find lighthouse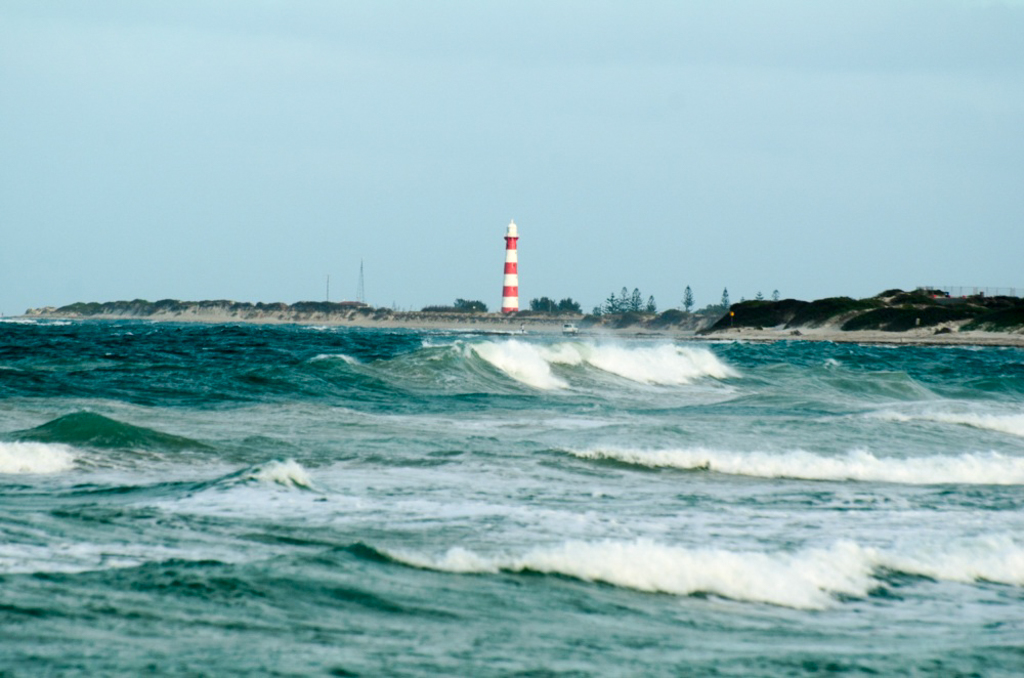
pyautogui.locateOnScreen(503, 215, 519, 313)
